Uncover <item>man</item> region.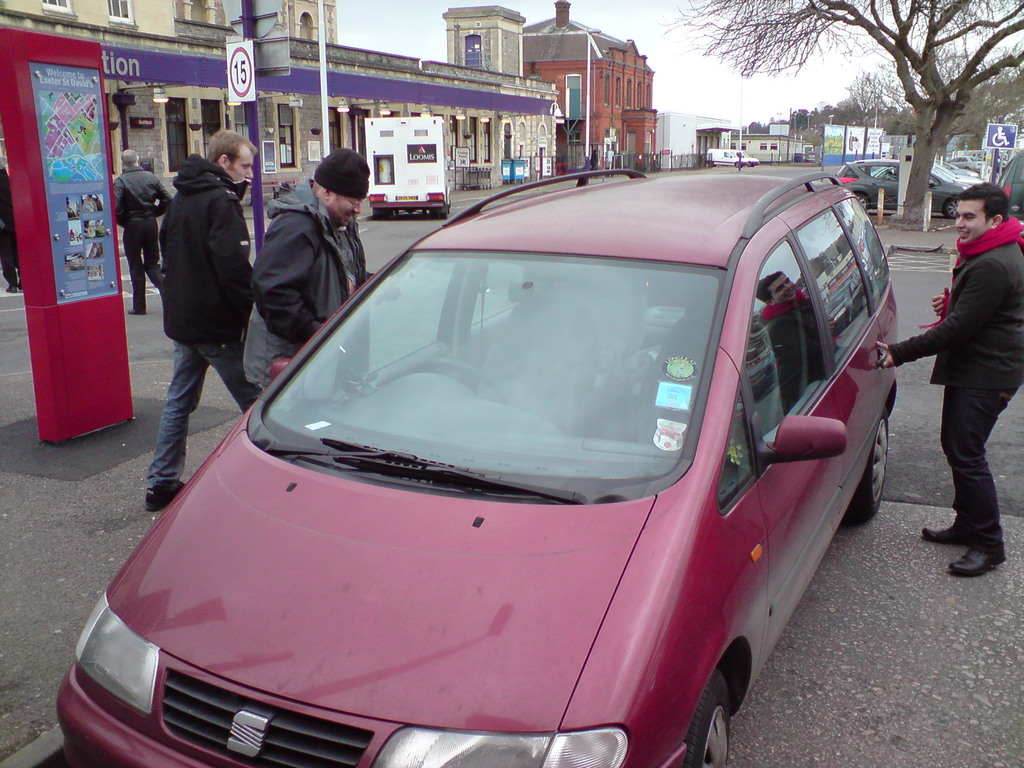
Uncovered: l=0, t=164, r=24, b=294.
